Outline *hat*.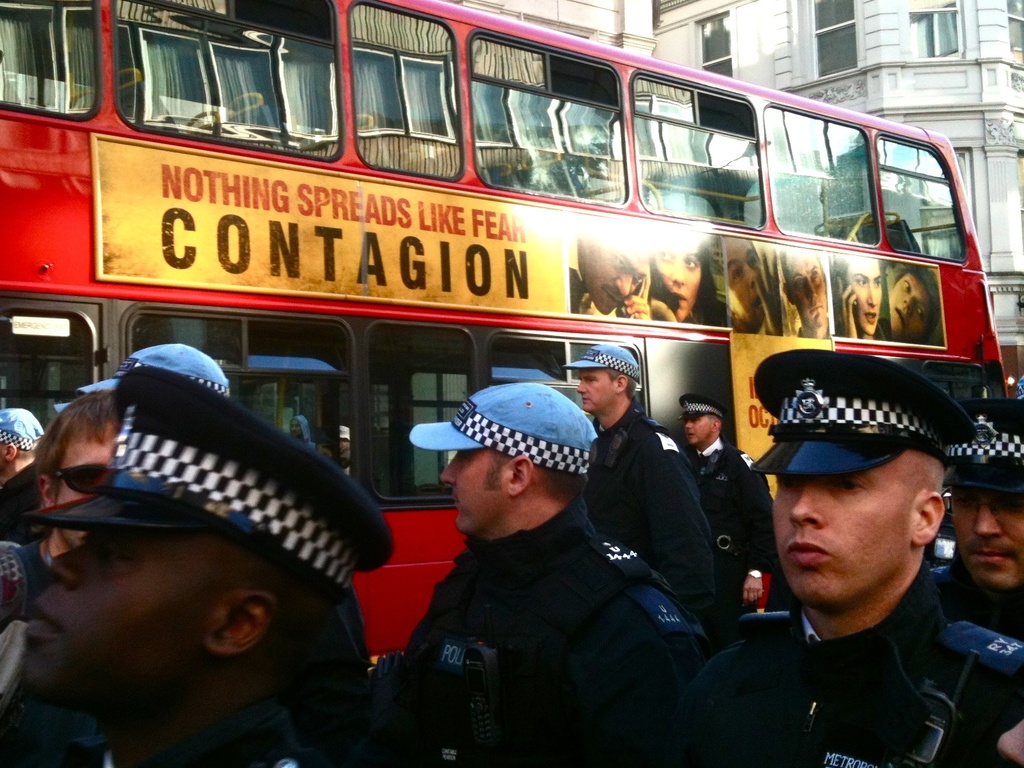
Outline: <region>947, 404, 1023, 494</region>.
